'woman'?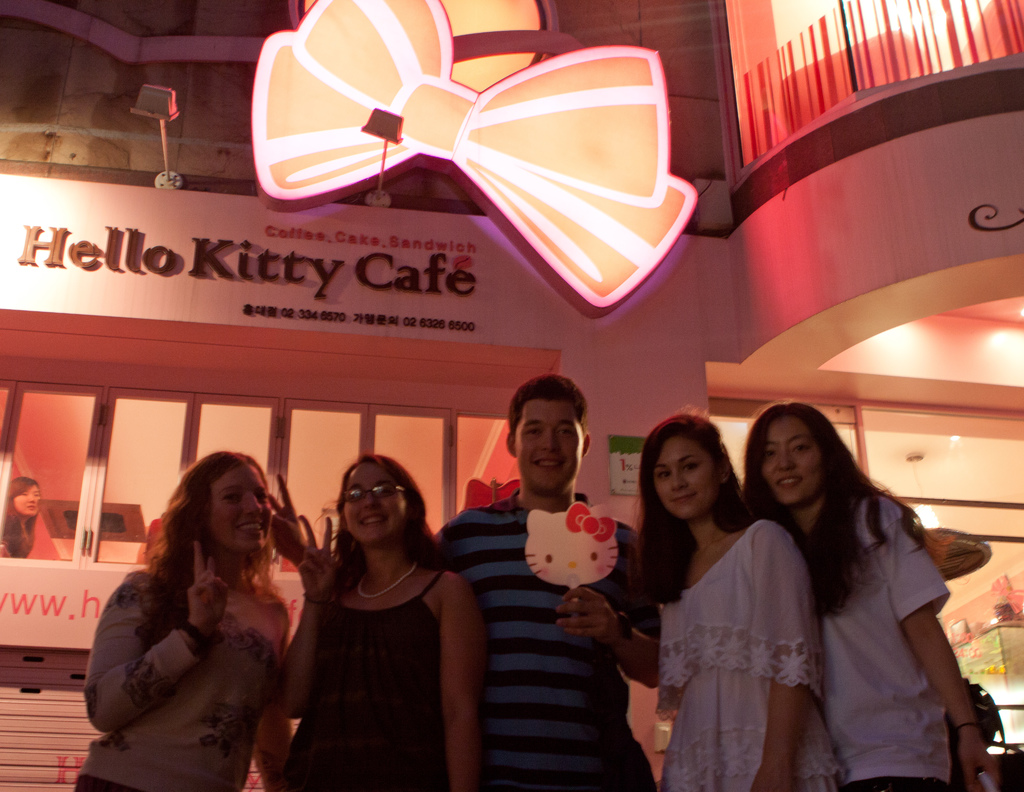
637/417/859/791
